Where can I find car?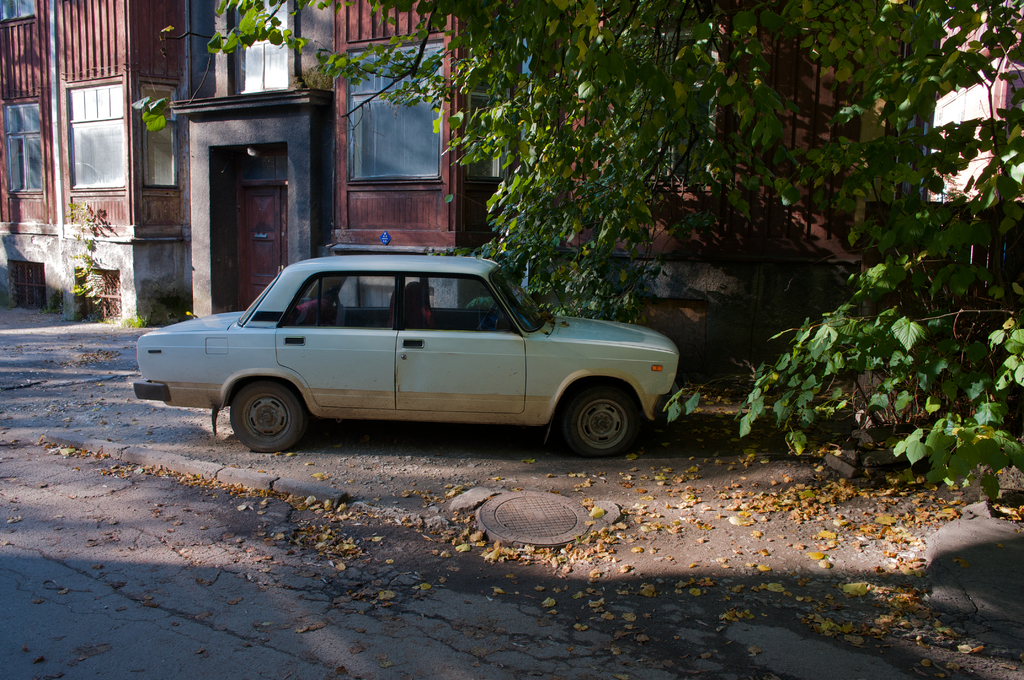
You can find it at box=[125, 249, 682, 452].
